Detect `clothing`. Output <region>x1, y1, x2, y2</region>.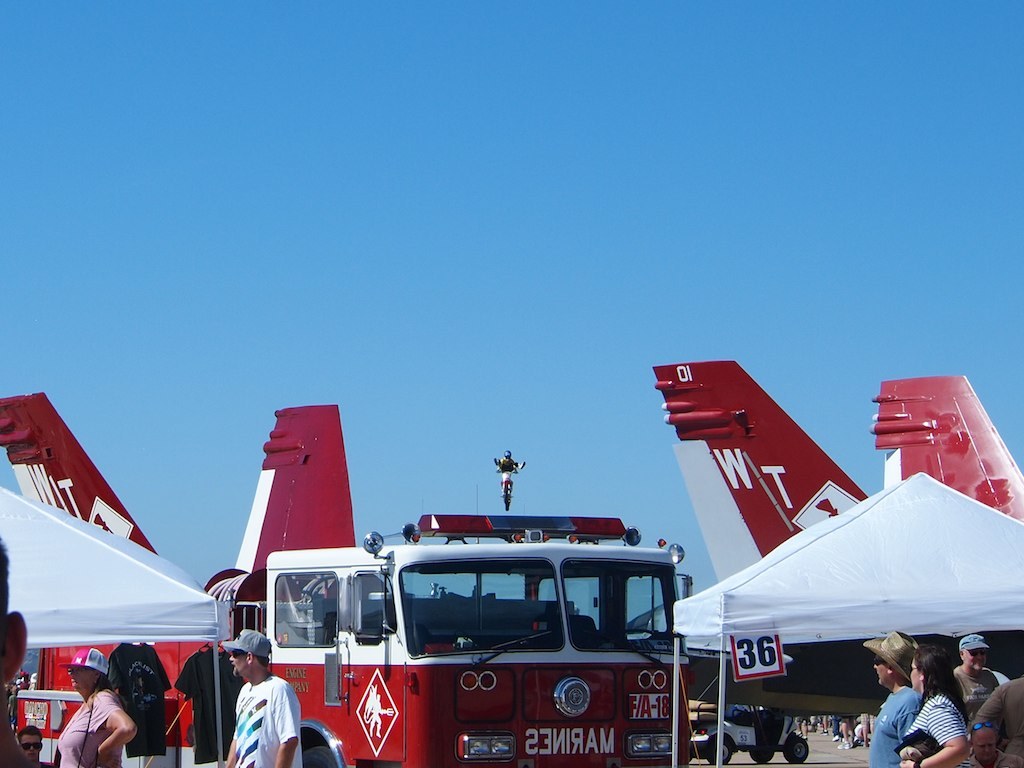
<region>964, 753, 1023, 767</region>.
